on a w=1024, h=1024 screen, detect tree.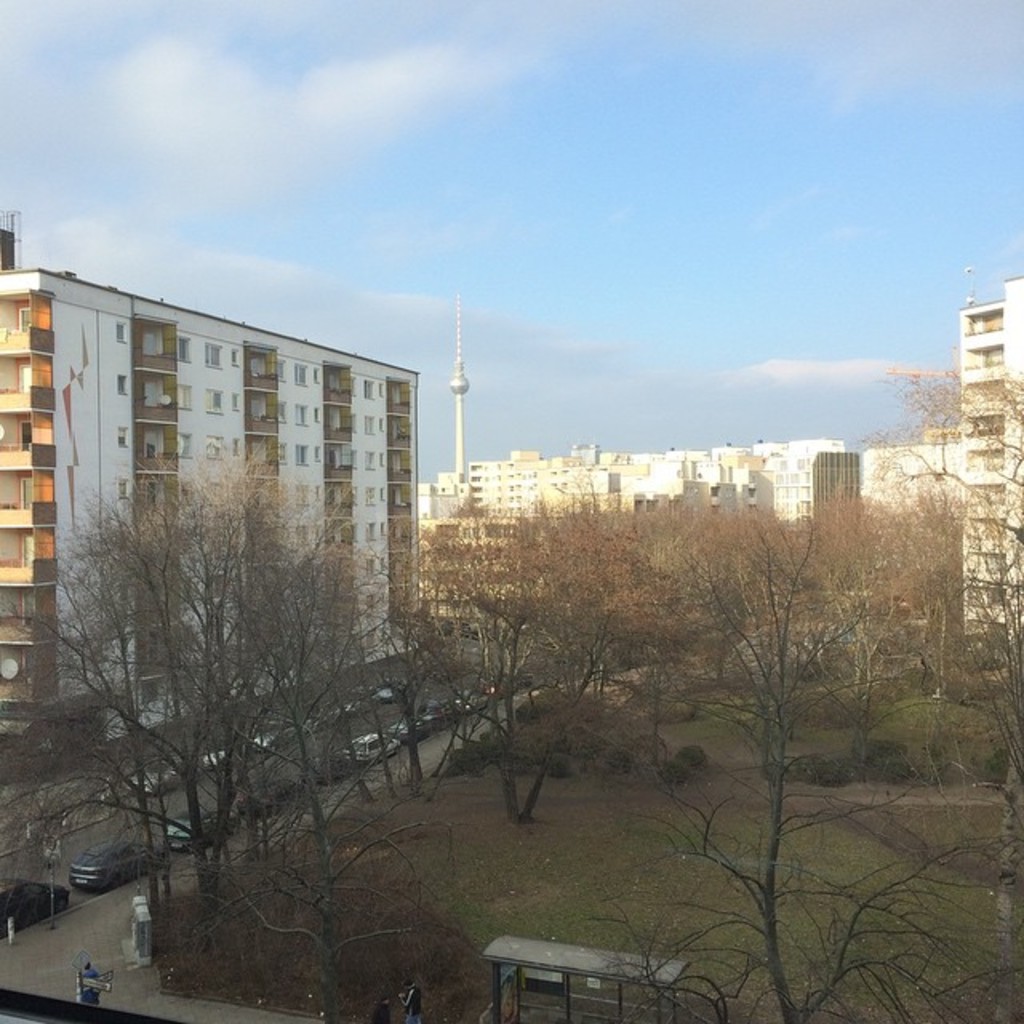
Rect(798, 493, 915, 720).
